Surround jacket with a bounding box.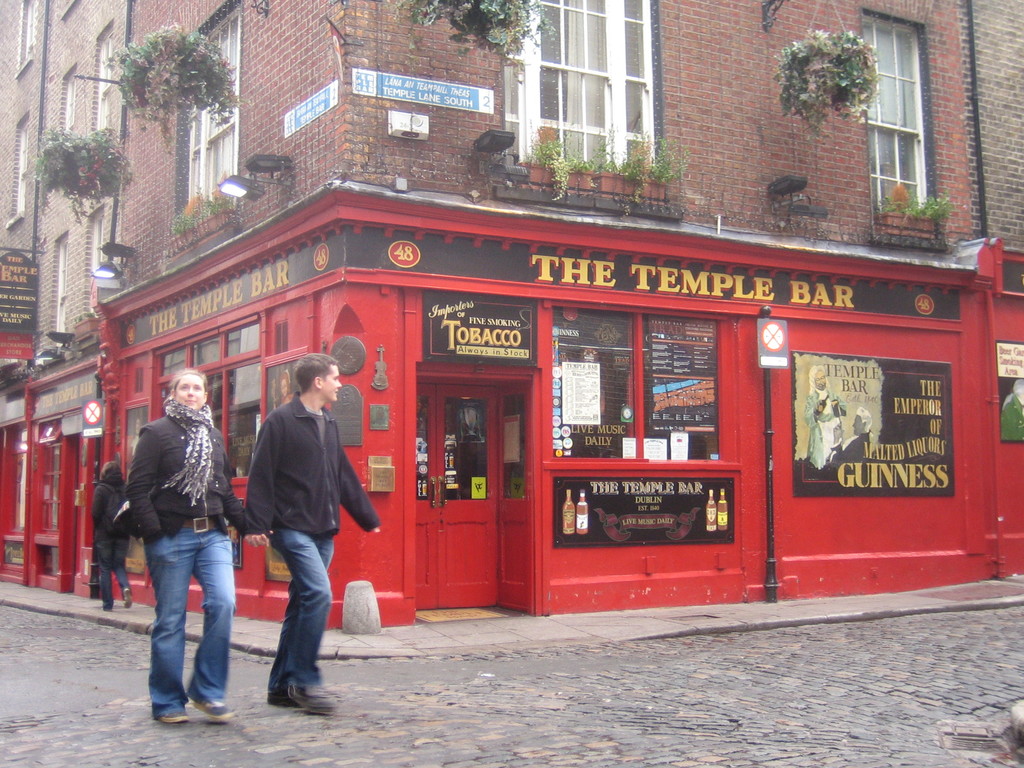
left=116, top=378, right=216, bottom=539.
